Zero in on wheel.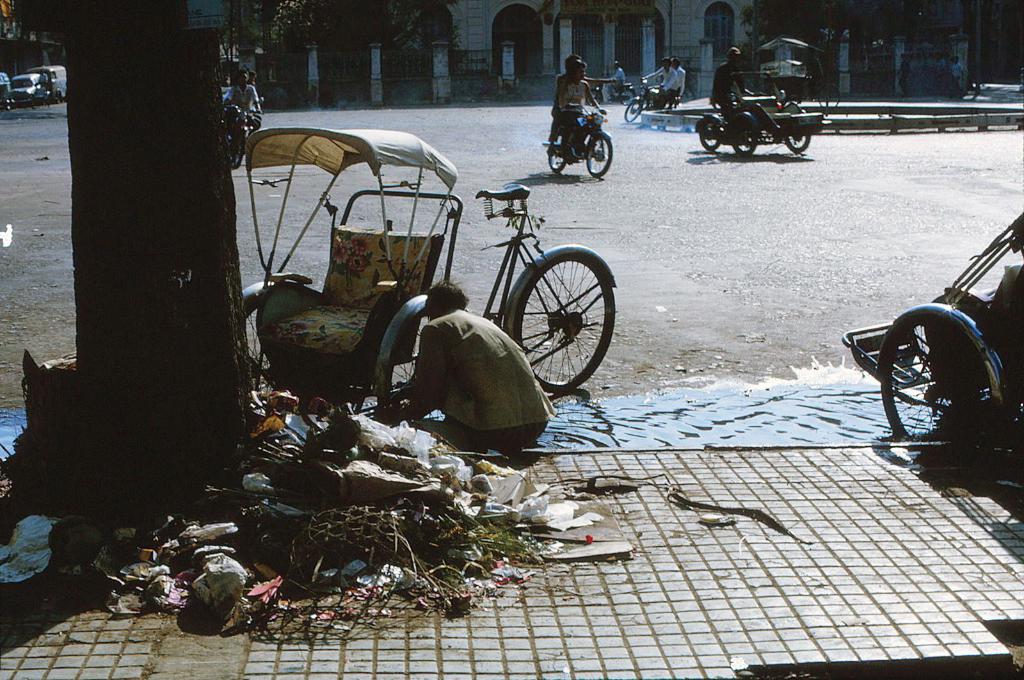
Zeroed in: x1=587 y1=135 x2=613 y2=177.
